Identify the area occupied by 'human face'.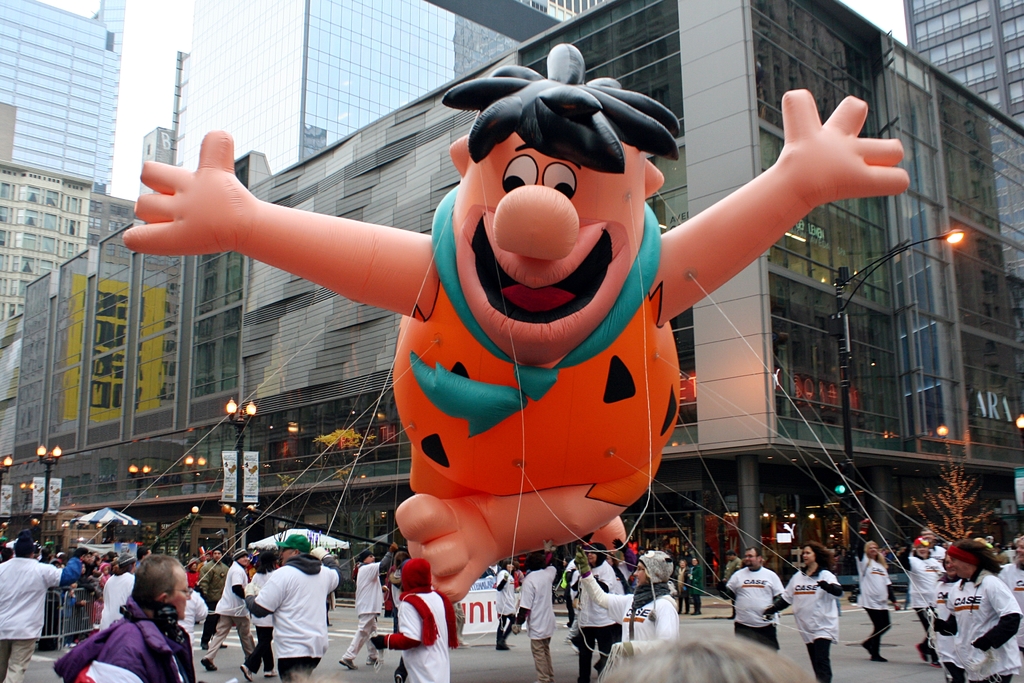
Area: <box>239,555,250,565</box>.
